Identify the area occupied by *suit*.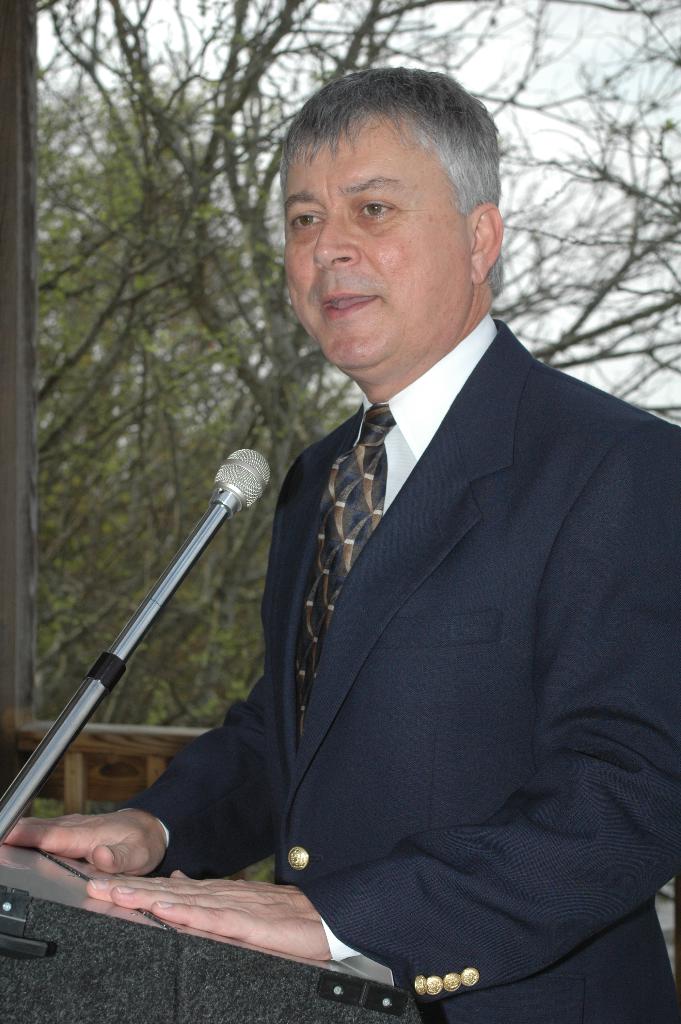
Area: (left=123, top=162, right=647, bottom=1017).
